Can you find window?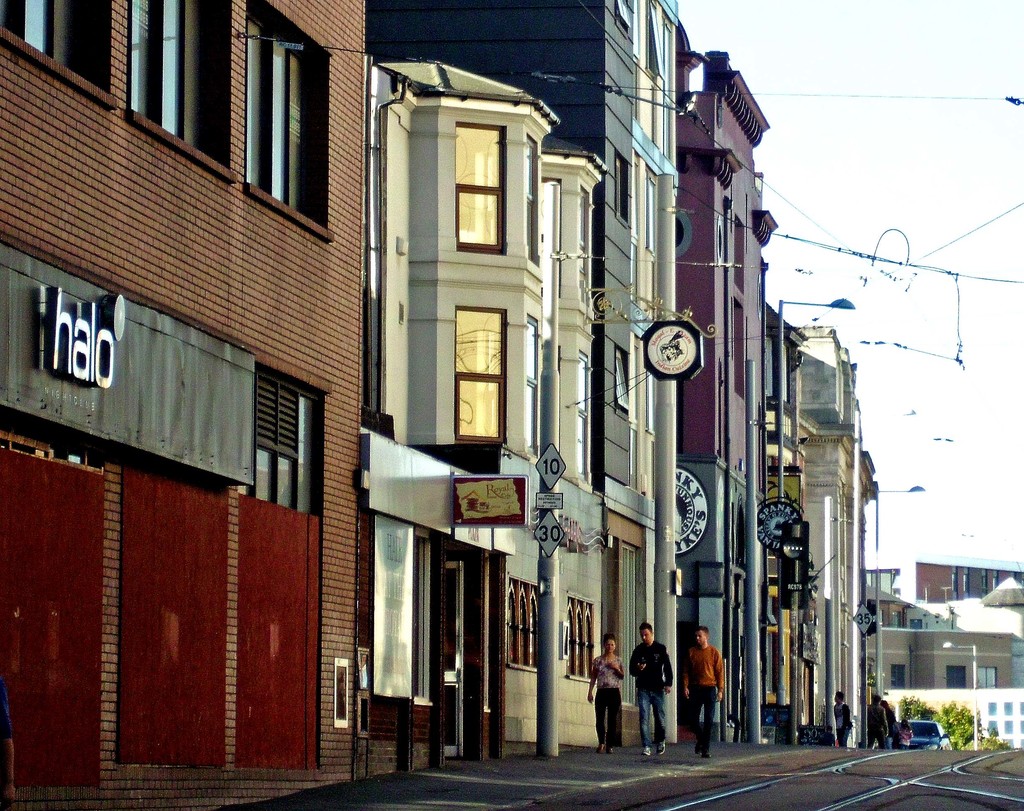
Yes, bounding box: x1=727 y1=298 x2=744 y2=411.
